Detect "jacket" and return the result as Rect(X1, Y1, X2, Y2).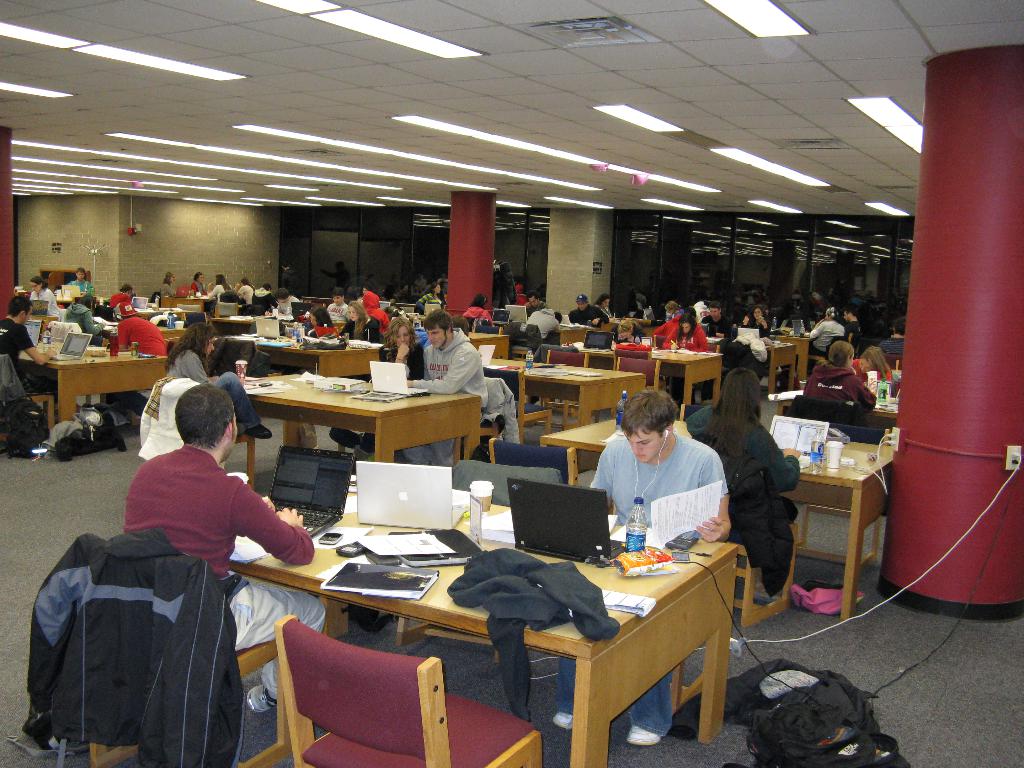
Rect(205, 329, 264, 377).
